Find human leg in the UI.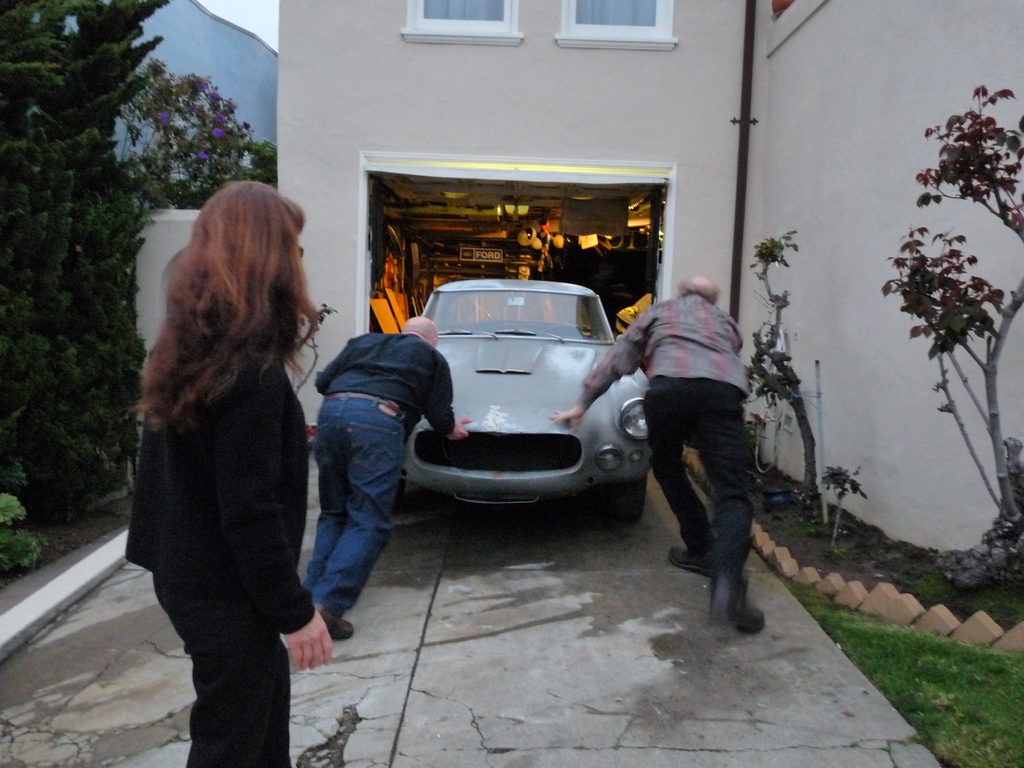
UI element at 158:569:292:764.
